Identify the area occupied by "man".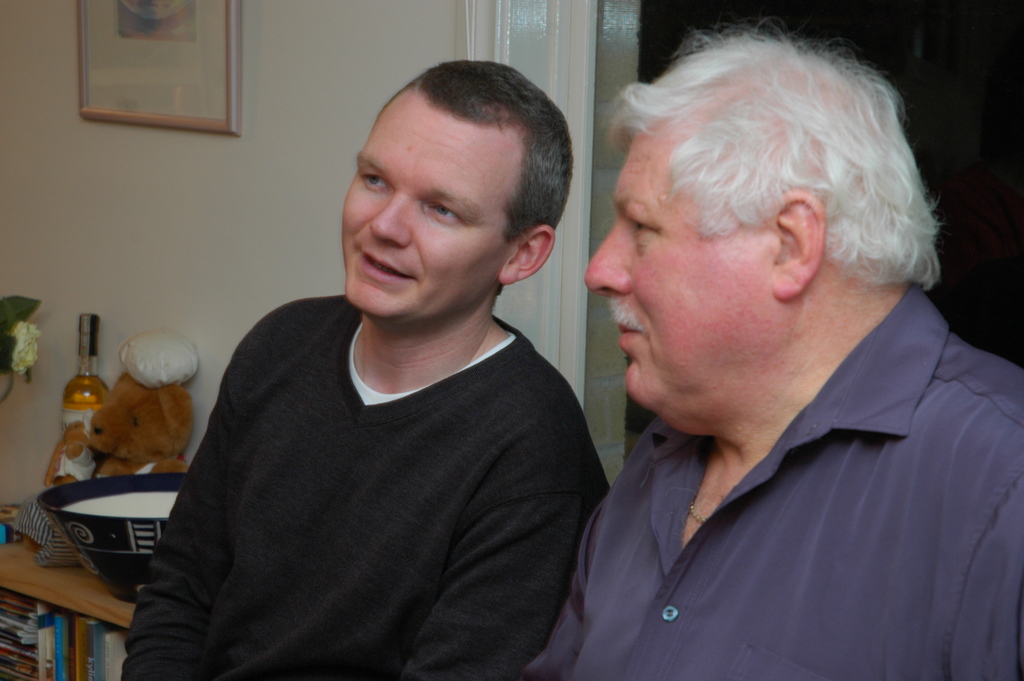
Area: (left=497, top=24, right=1020, bottom=673).
